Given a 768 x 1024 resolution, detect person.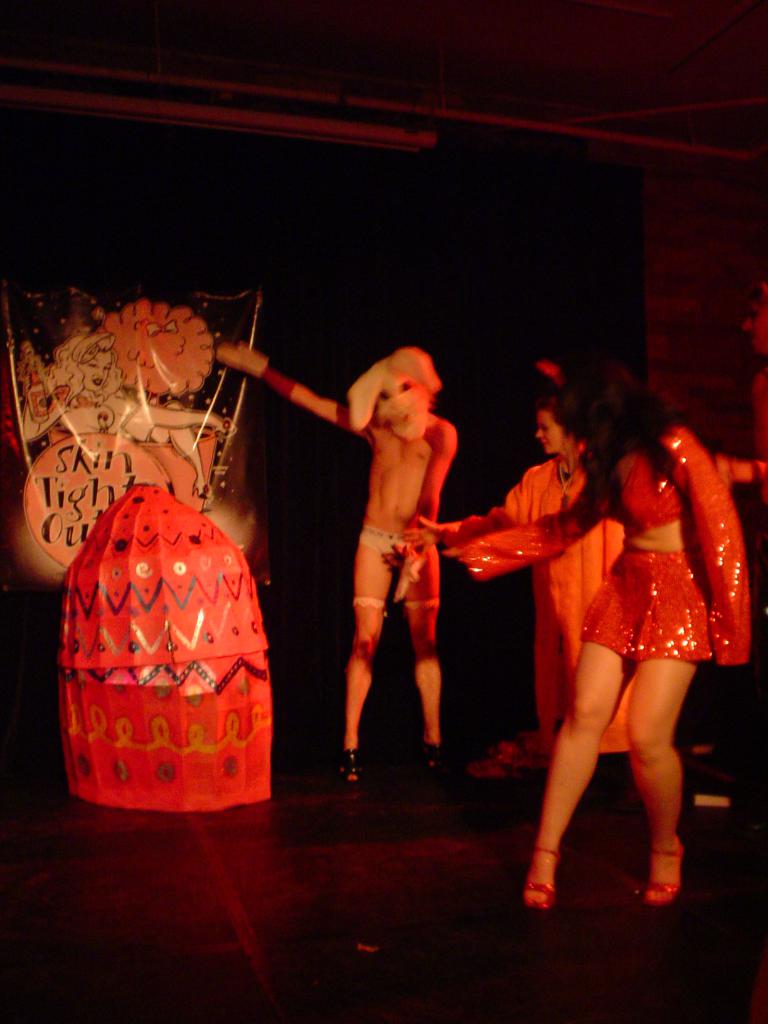
[442, 367, 757, 908].
